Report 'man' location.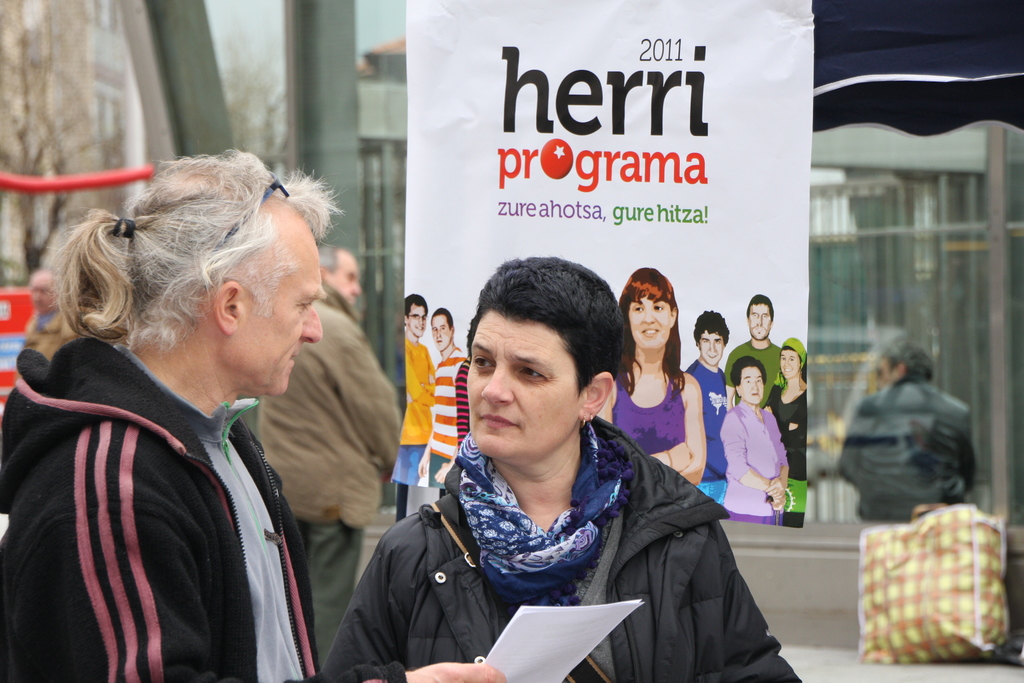
Report: x1=723 y1=292 x2=784 y2=412.
